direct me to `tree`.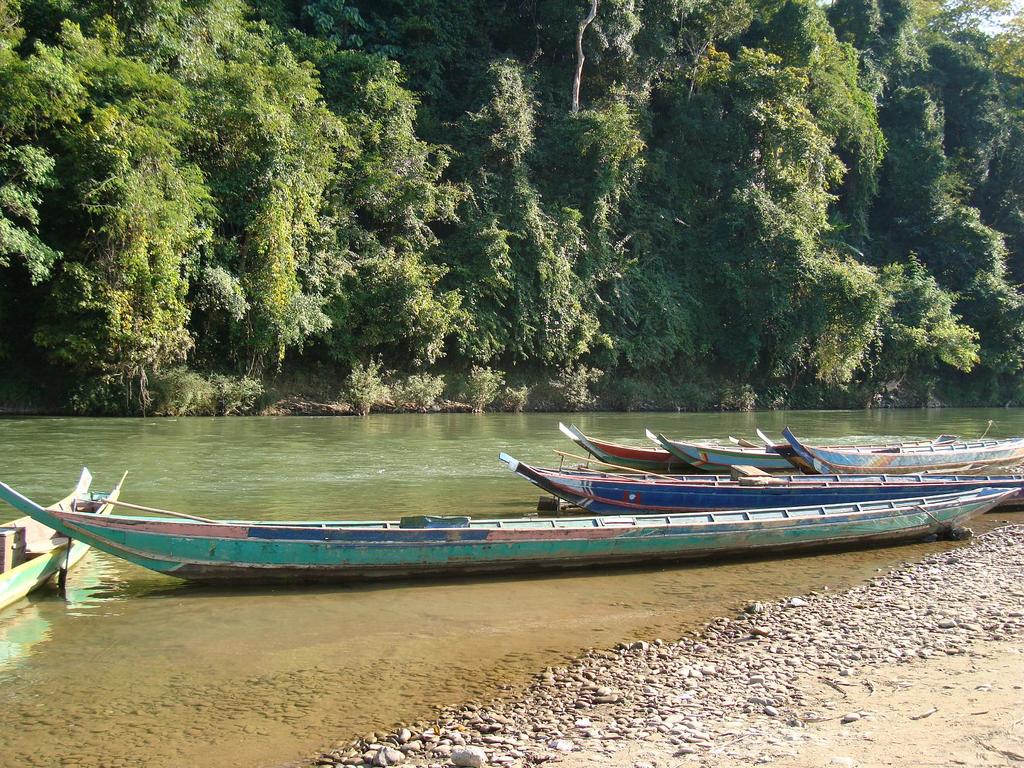
Direction: box=[675, 44, 908, 383].
